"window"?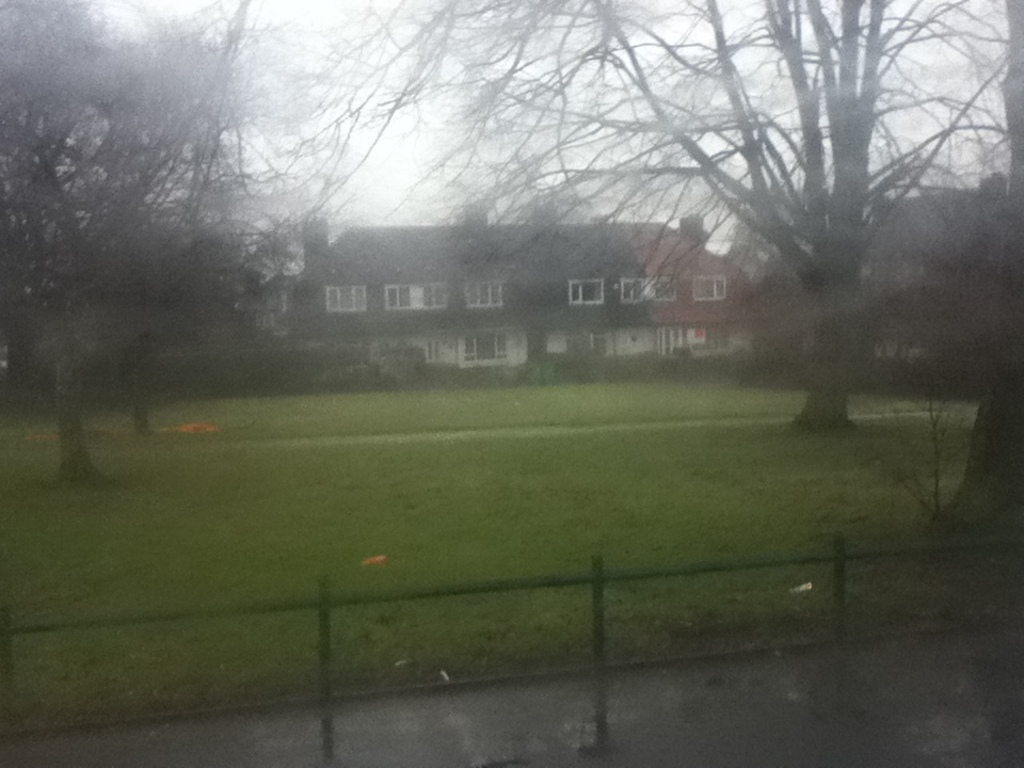
select_region(460, 281, 503, 302)
